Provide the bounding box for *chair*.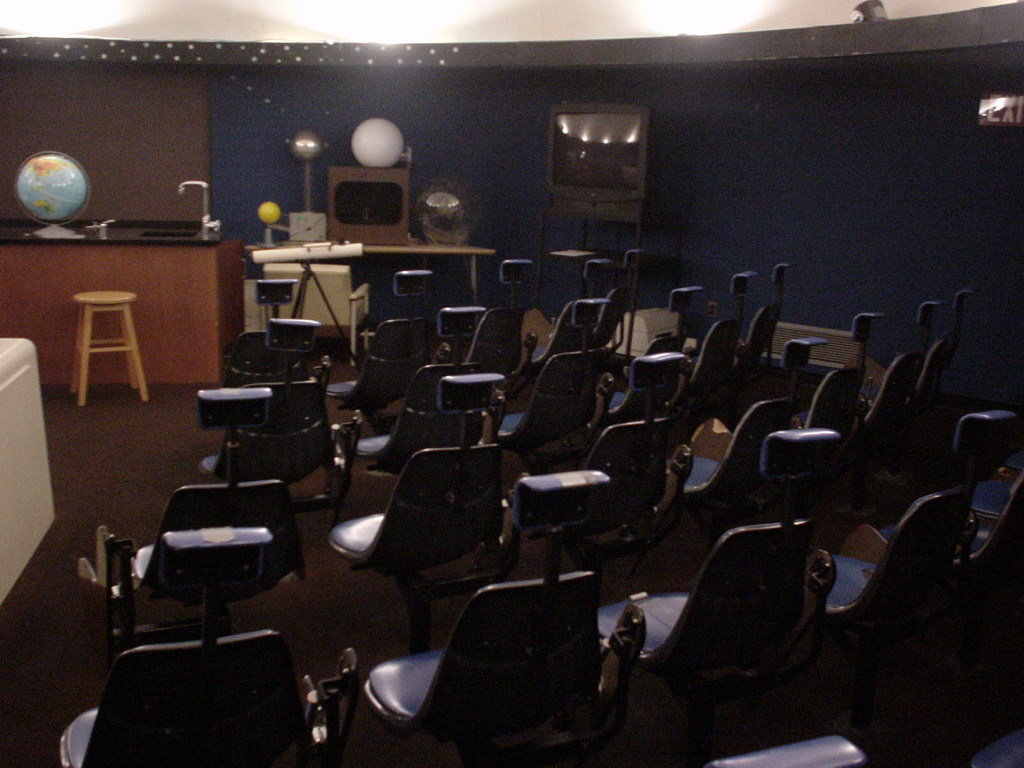
{"x1": 318, "y1": 267, "x2": 439, "y2": 436}.
